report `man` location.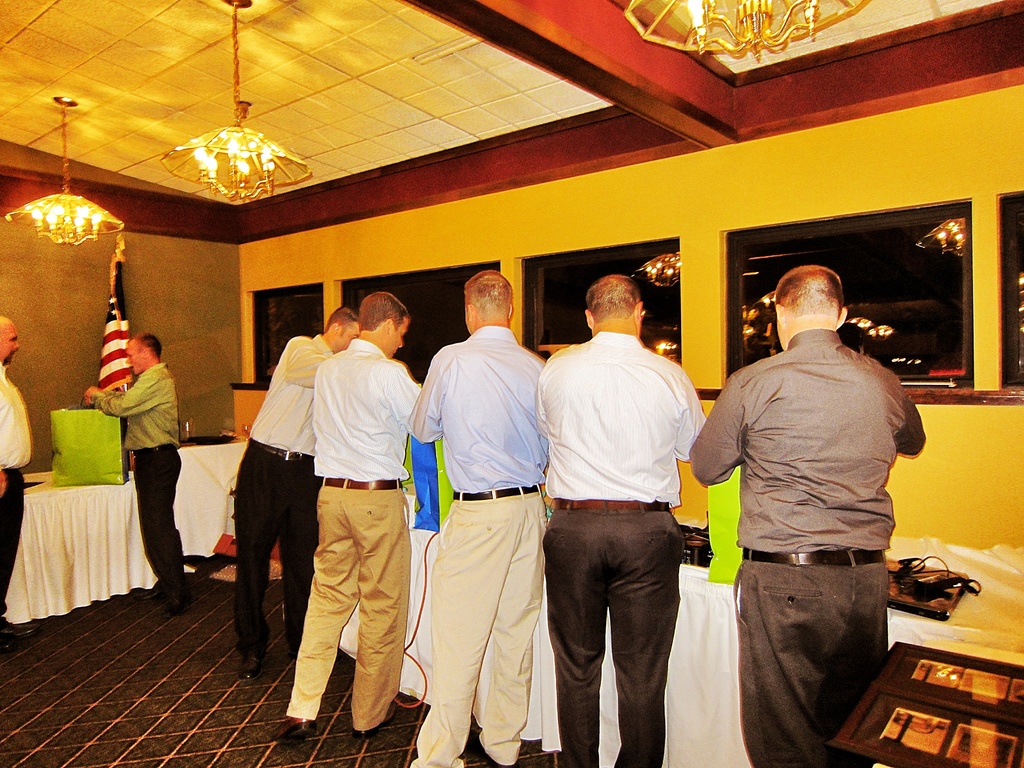
Report: {"left": 407, "top": 270, "right": 547, "bottom": 767}.
